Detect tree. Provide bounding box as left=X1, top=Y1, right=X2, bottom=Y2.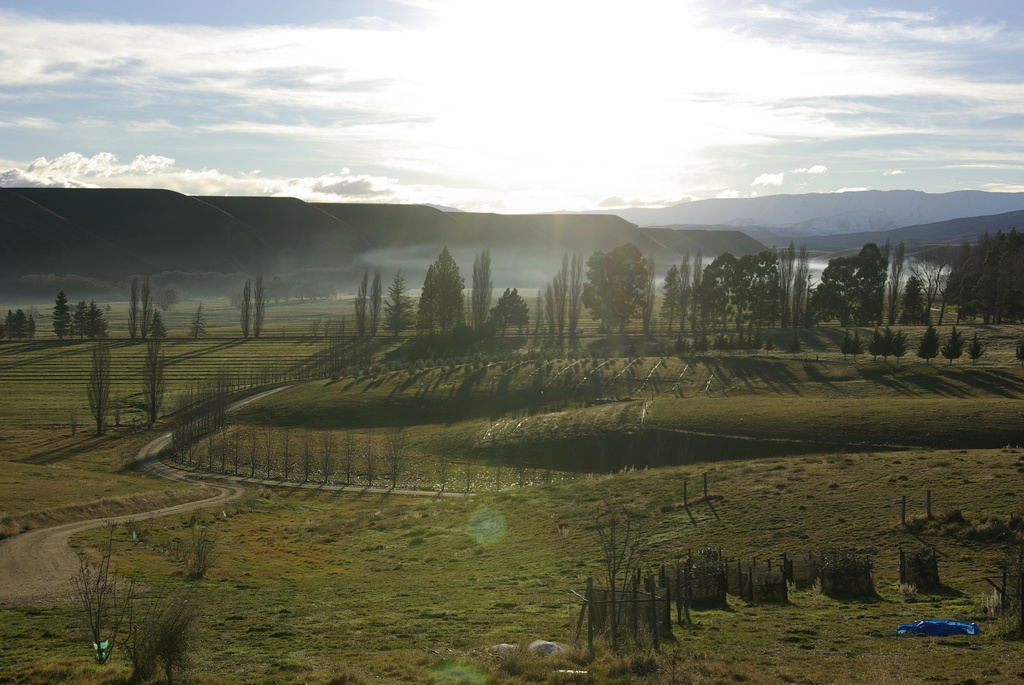
left=238, top=284, right=250, bottom=339.
